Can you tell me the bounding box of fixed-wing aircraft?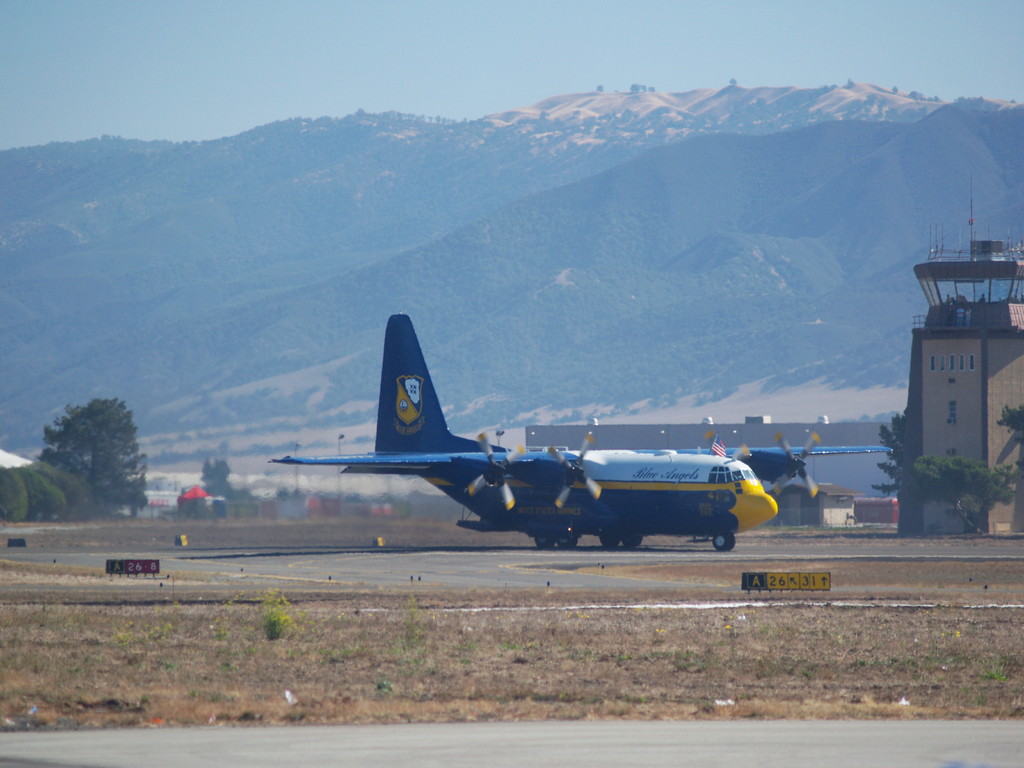
268, 315, 790, 550.
